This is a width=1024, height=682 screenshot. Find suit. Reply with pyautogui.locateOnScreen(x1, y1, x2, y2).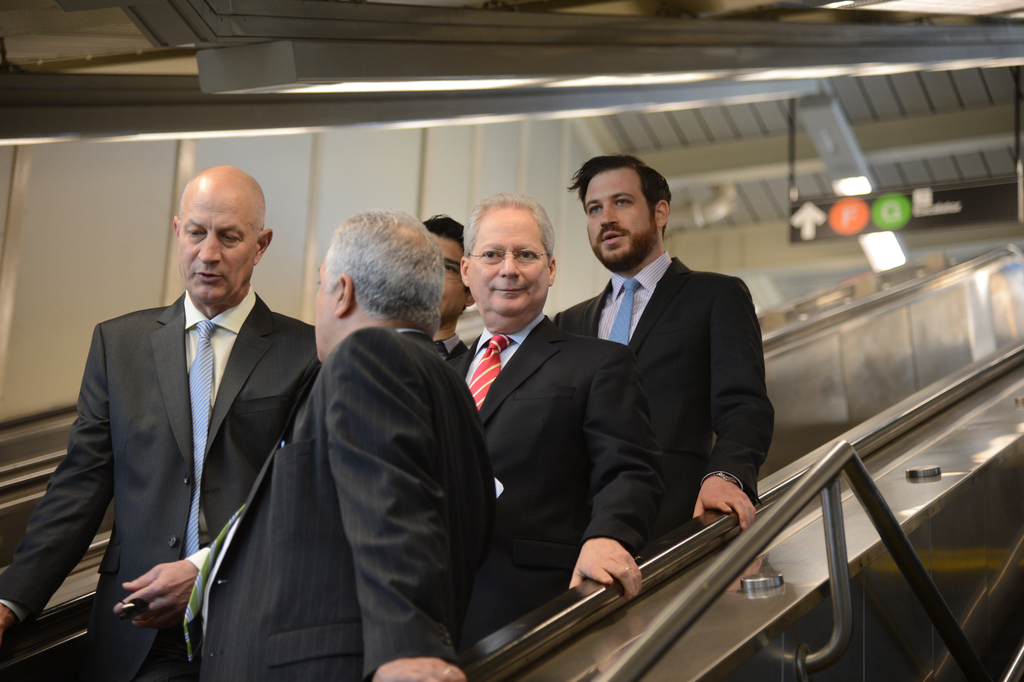
pyautogui.locateOnScreen(193, 330, 511, 681).
